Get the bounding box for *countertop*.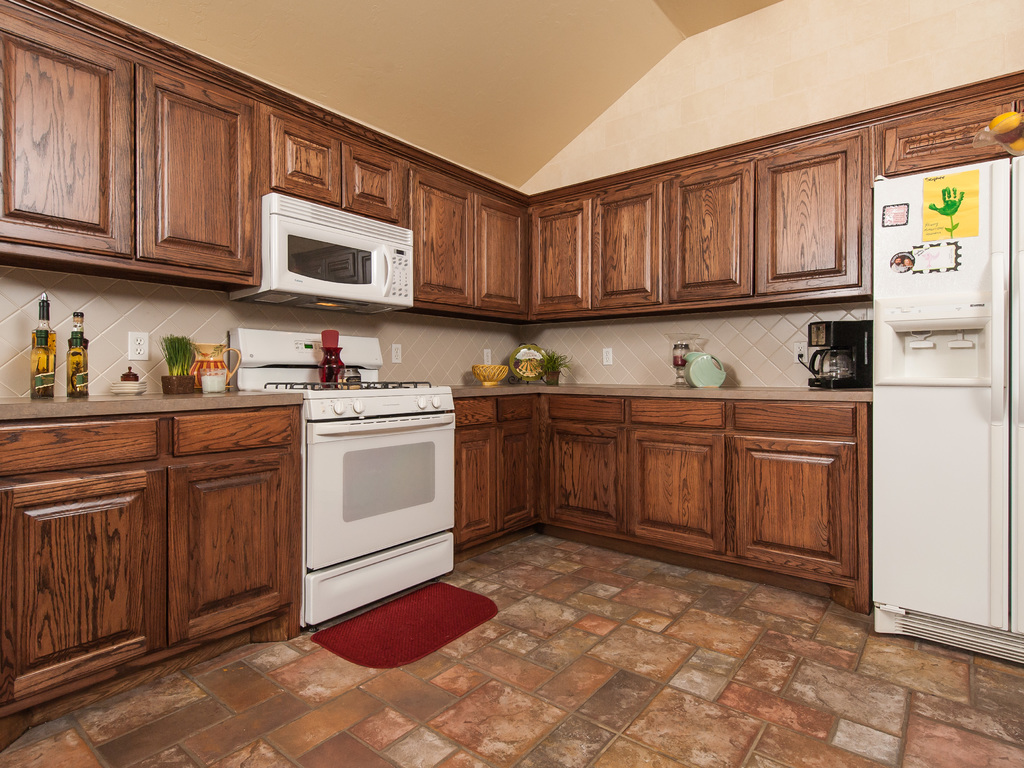
<region>0, 380, 872, 420</region>.
